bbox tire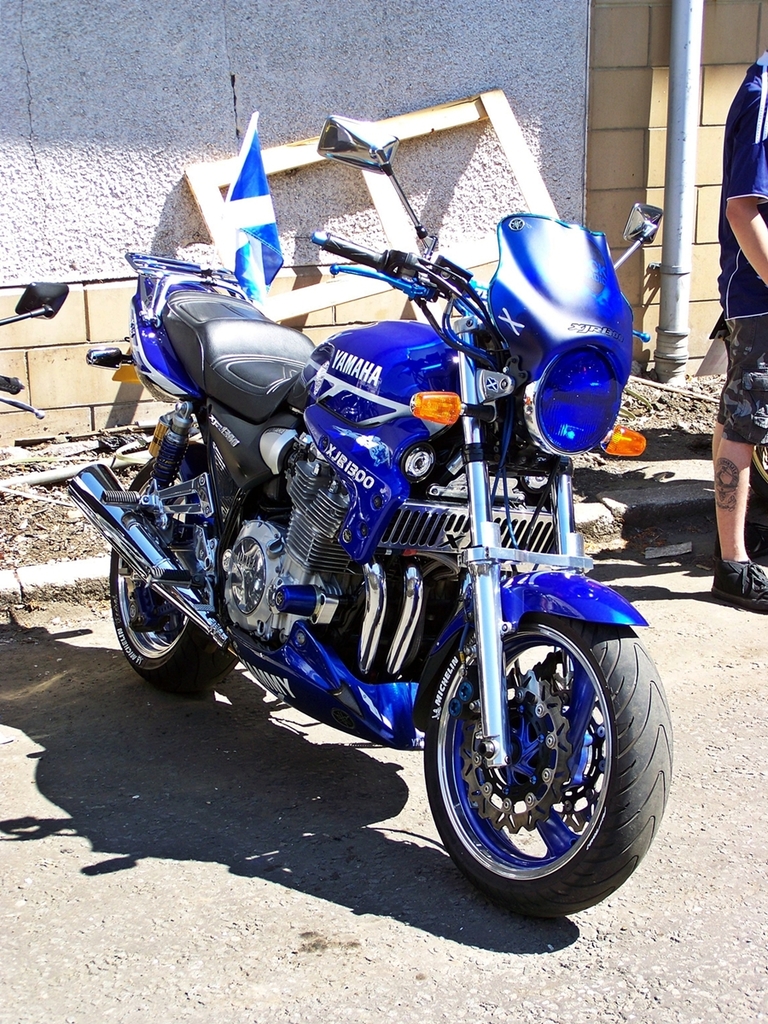
rect(110, 446, 239, 688)
